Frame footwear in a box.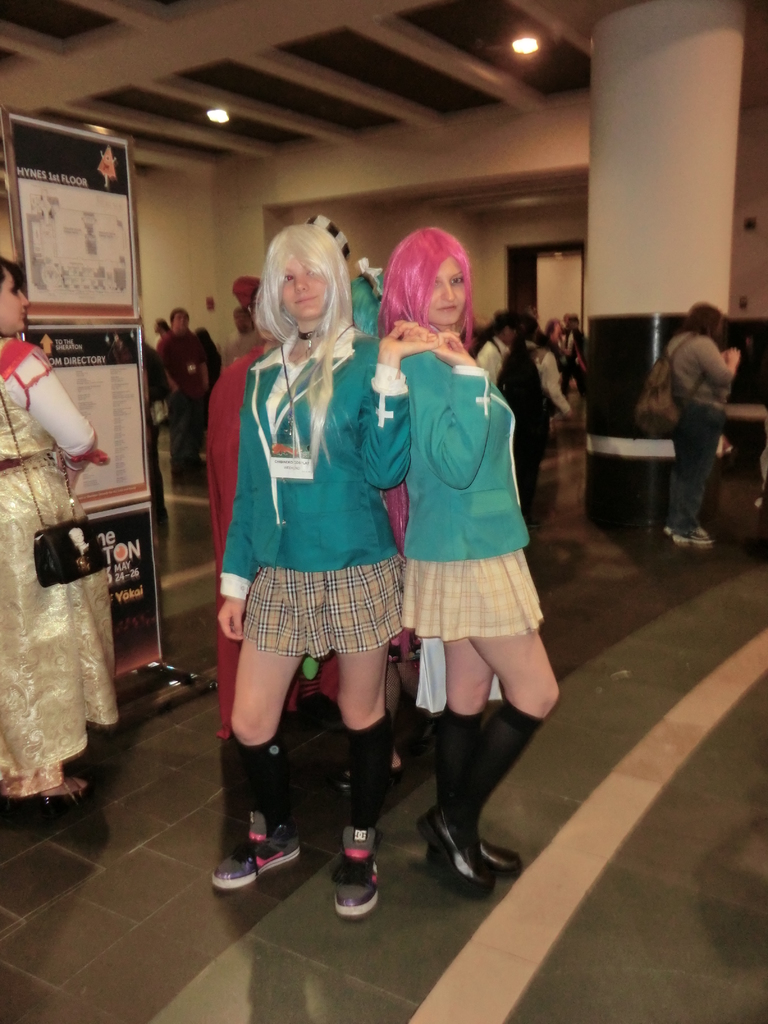
Rect(420, 803, 518, 882).
